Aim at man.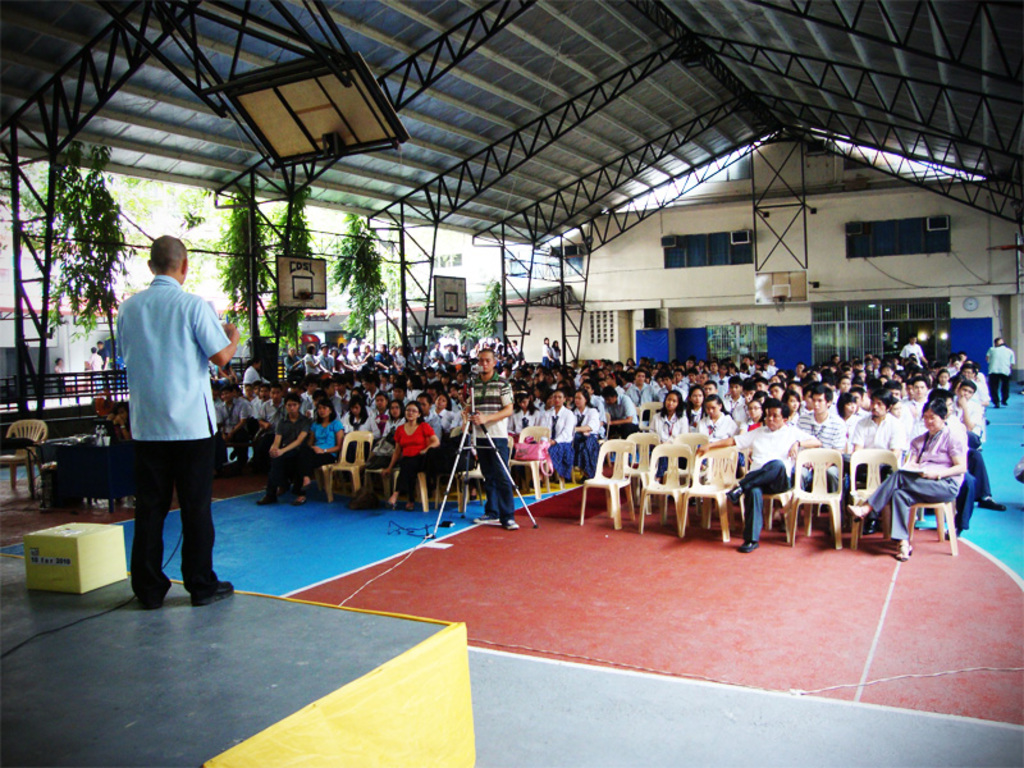
Aimed at crop(97, 214, 228, 617).
